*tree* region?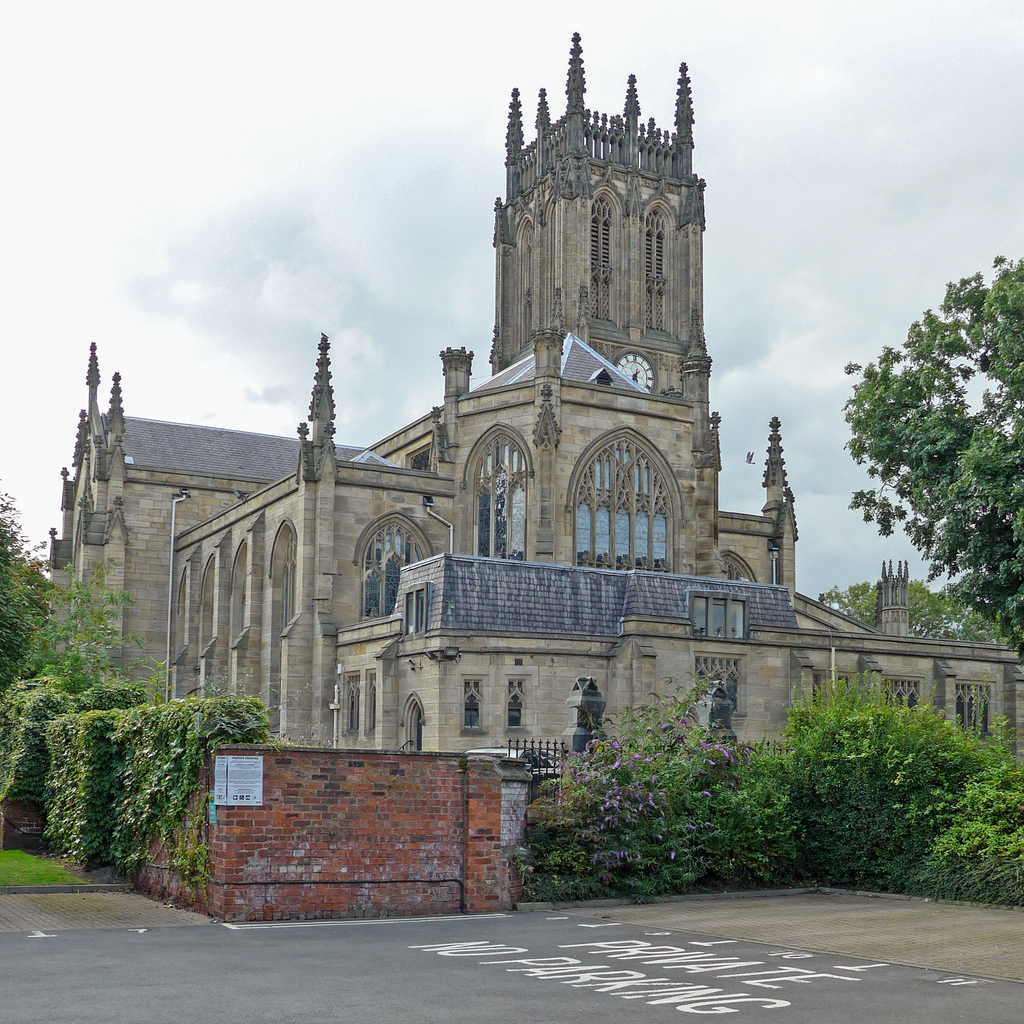
x1=817, y1=575, x2=953, y2=653
